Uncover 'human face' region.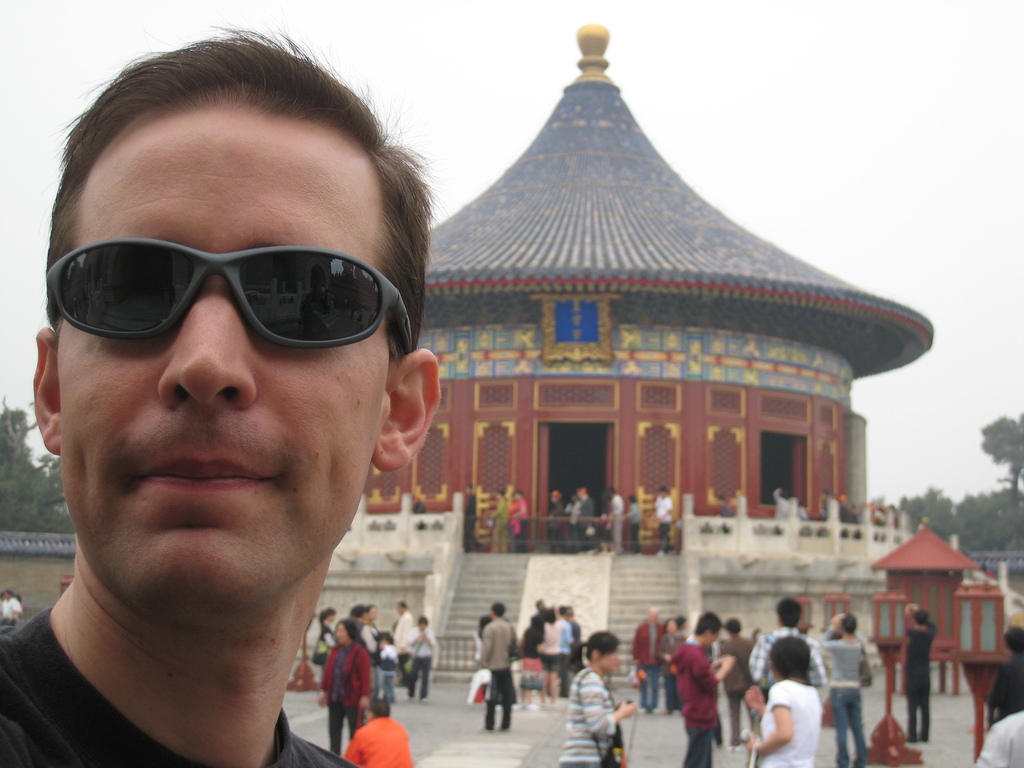
Uncovered: box=[598, 647, 620, 671].
